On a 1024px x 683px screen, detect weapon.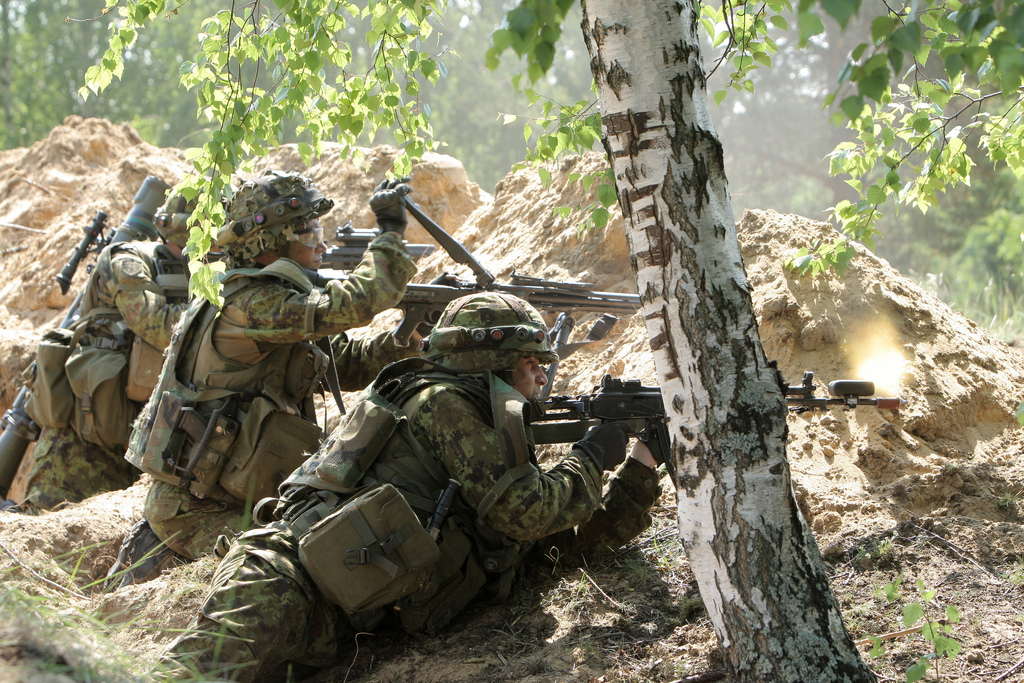
54, 209, 110, 299.
